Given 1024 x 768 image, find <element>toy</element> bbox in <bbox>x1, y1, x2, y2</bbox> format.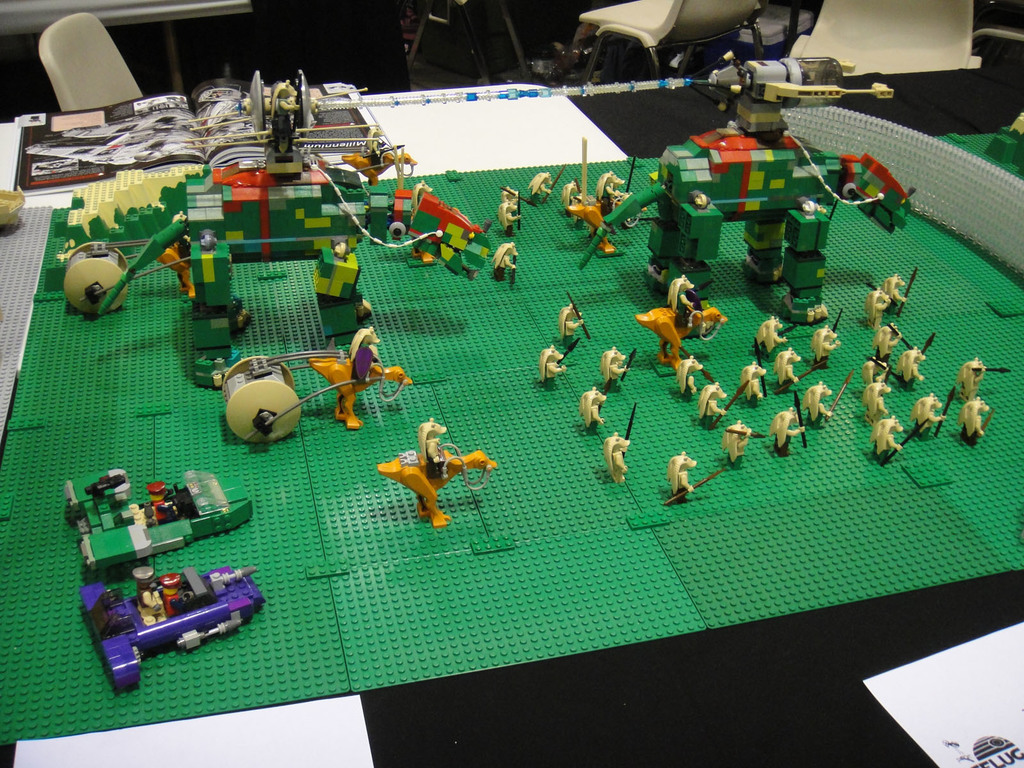
<bbox>372, 422, 493, 531</bbox>.
